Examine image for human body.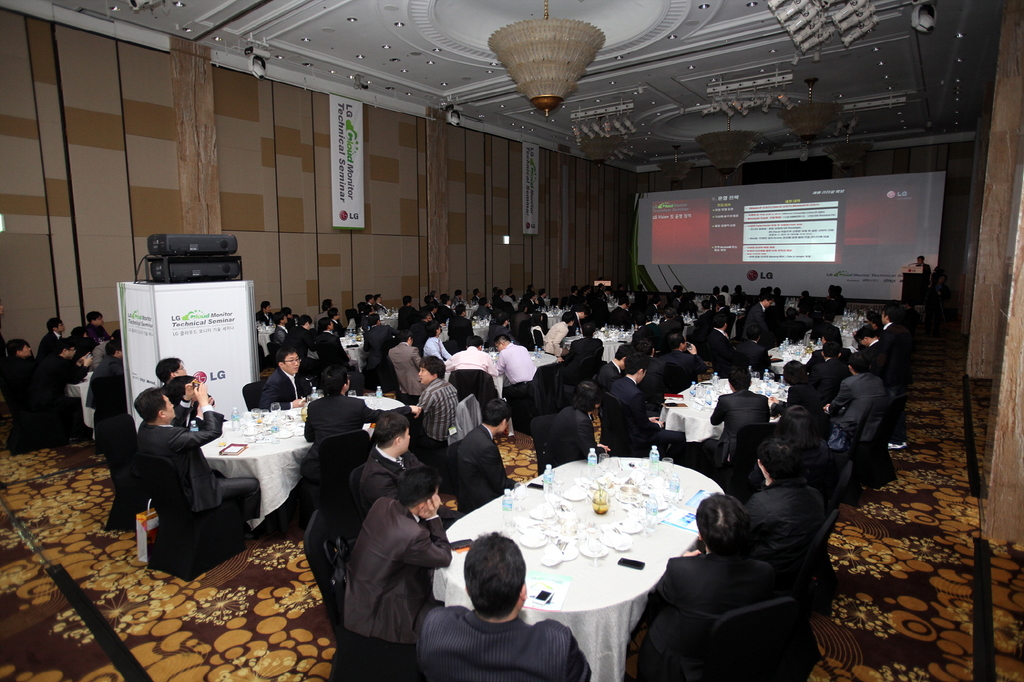
Examination result: bbox=(407, 351, 463, 477).
